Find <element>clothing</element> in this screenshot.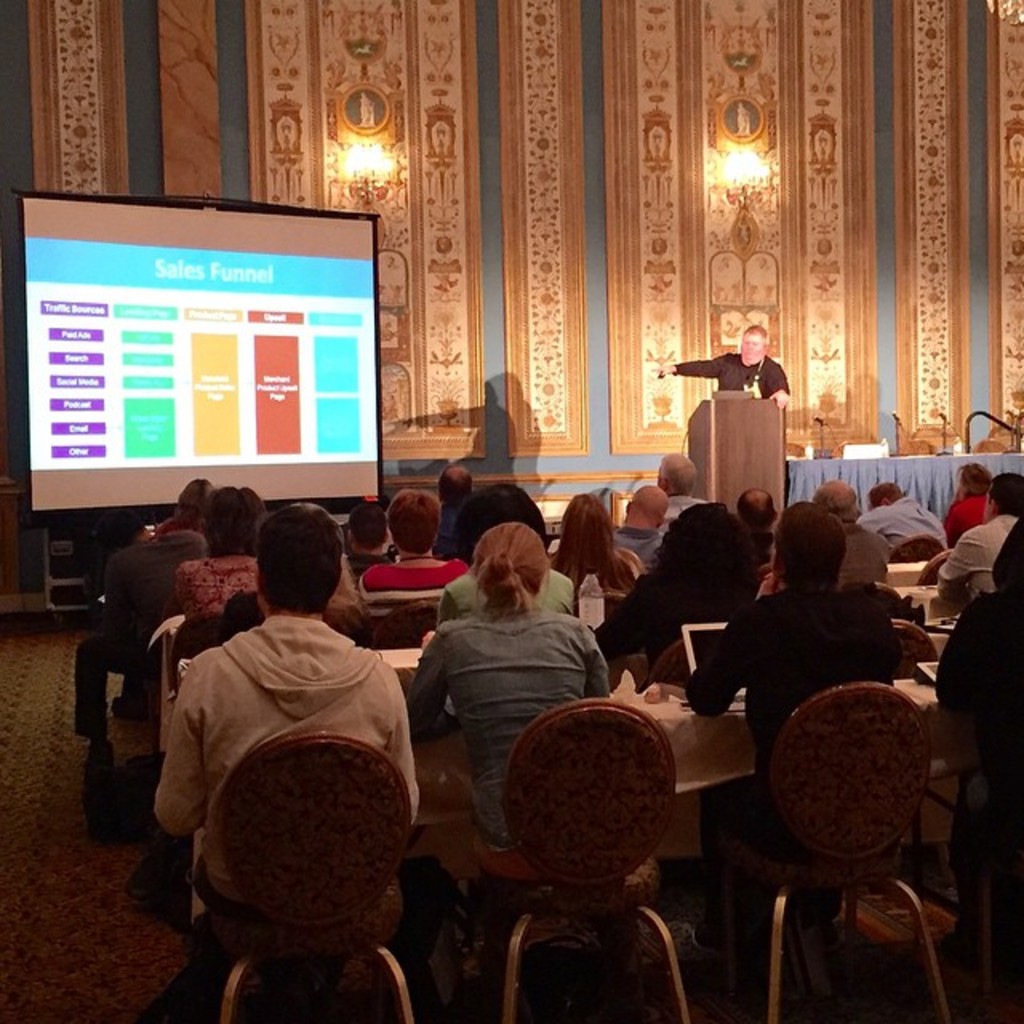
The bounding box for <element>clothing</element> is pyautogui.locateOnScreen(854, 491, 949, 554).
